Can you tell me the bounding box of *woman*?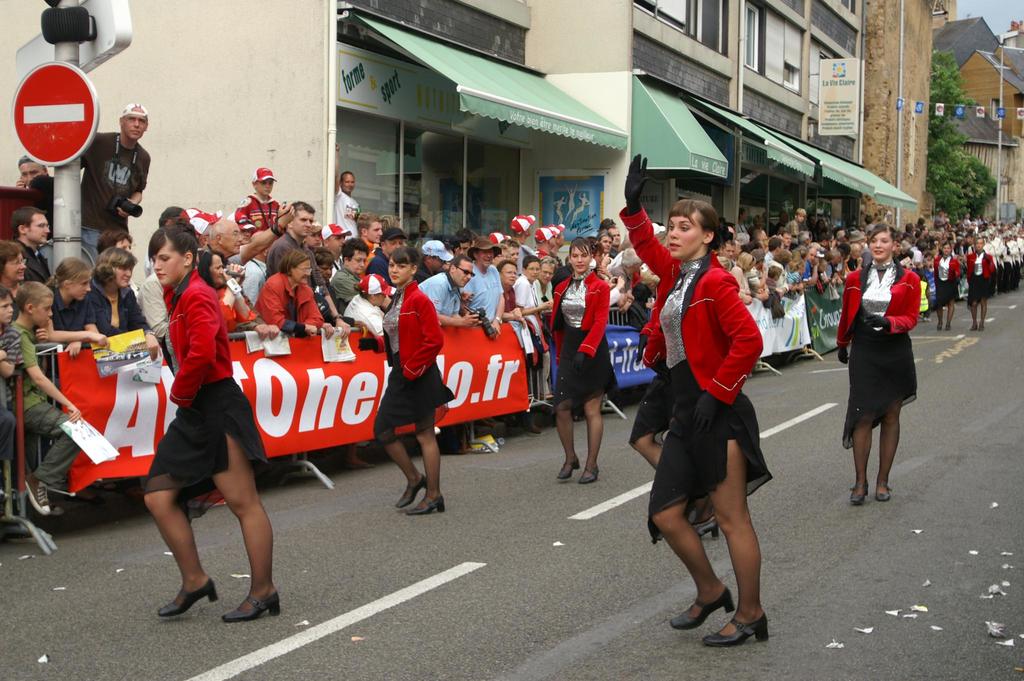
Rect(725, 251, 755, 302).
